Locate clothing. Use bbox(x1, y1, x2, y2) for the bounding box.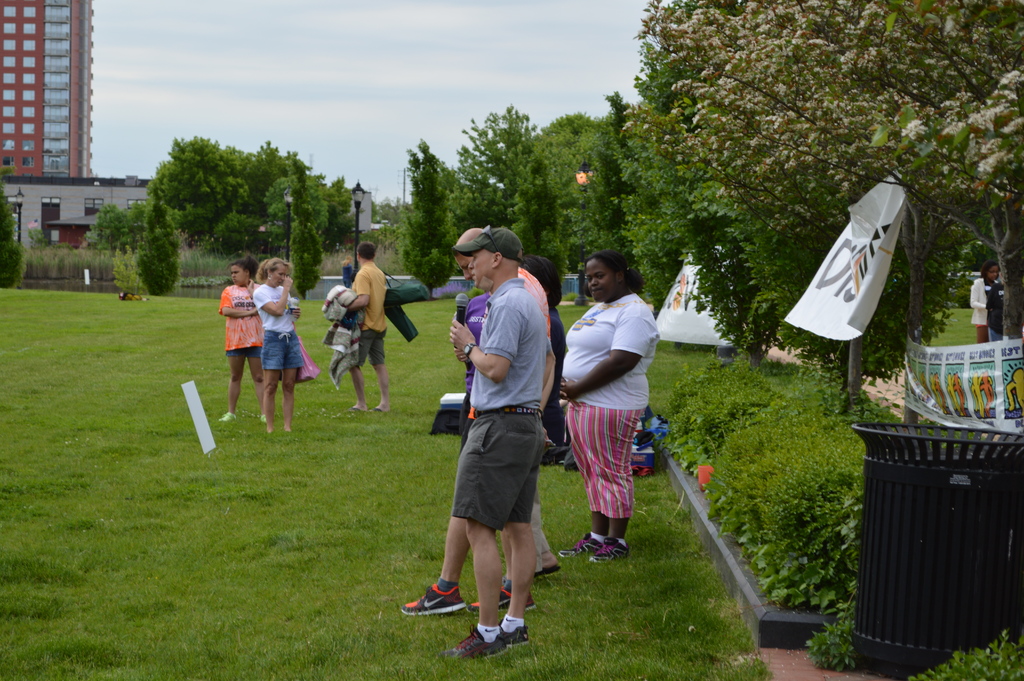
bbox(972, 278, 1003, 342).
